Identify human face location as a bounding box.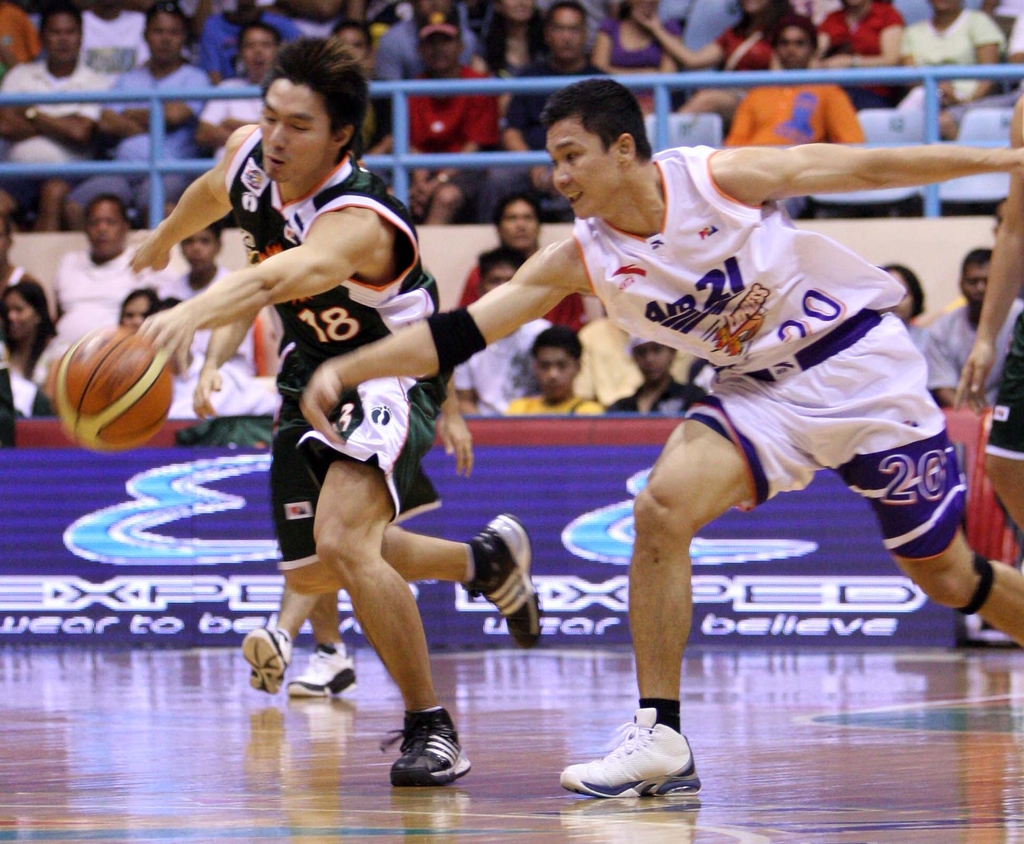
crop(547, 6, 583, 58).
